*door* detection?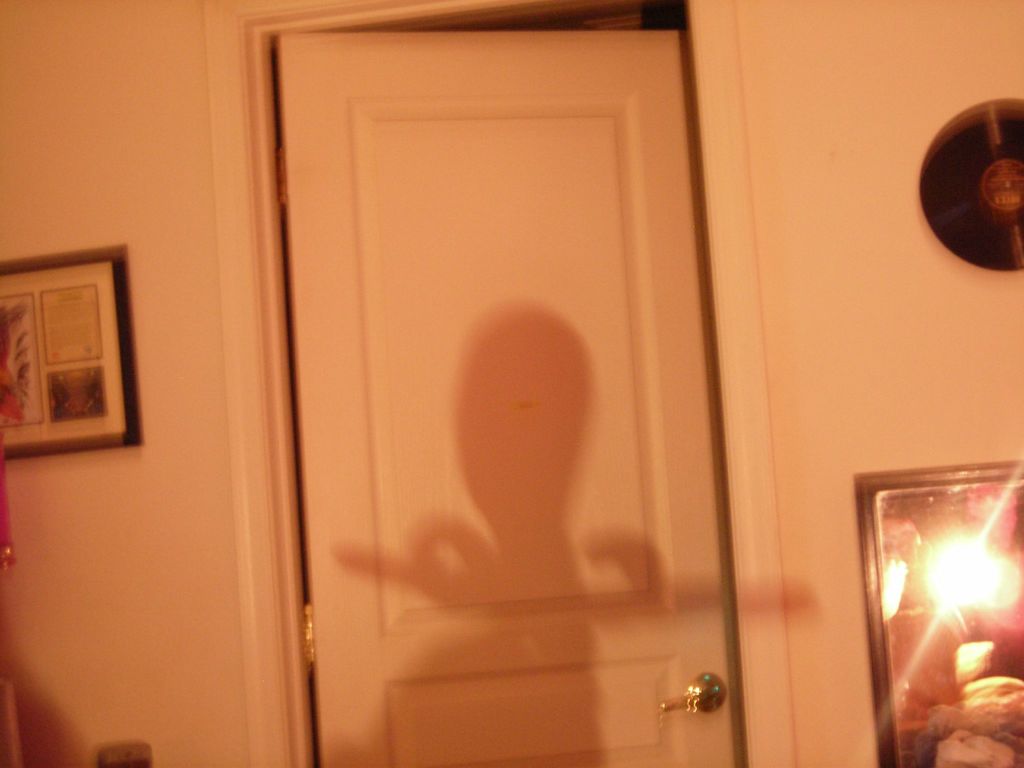
276, 24, 749, 767
